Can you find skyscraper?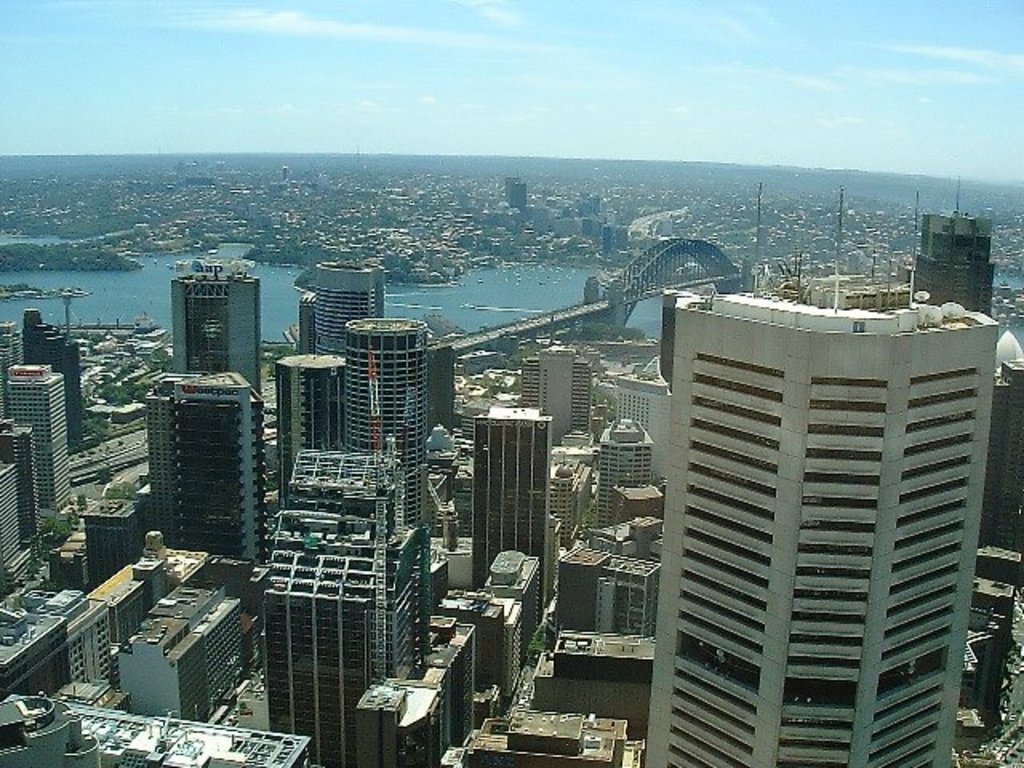
Yes, bounding box: region(0, 368, 70, 507).
